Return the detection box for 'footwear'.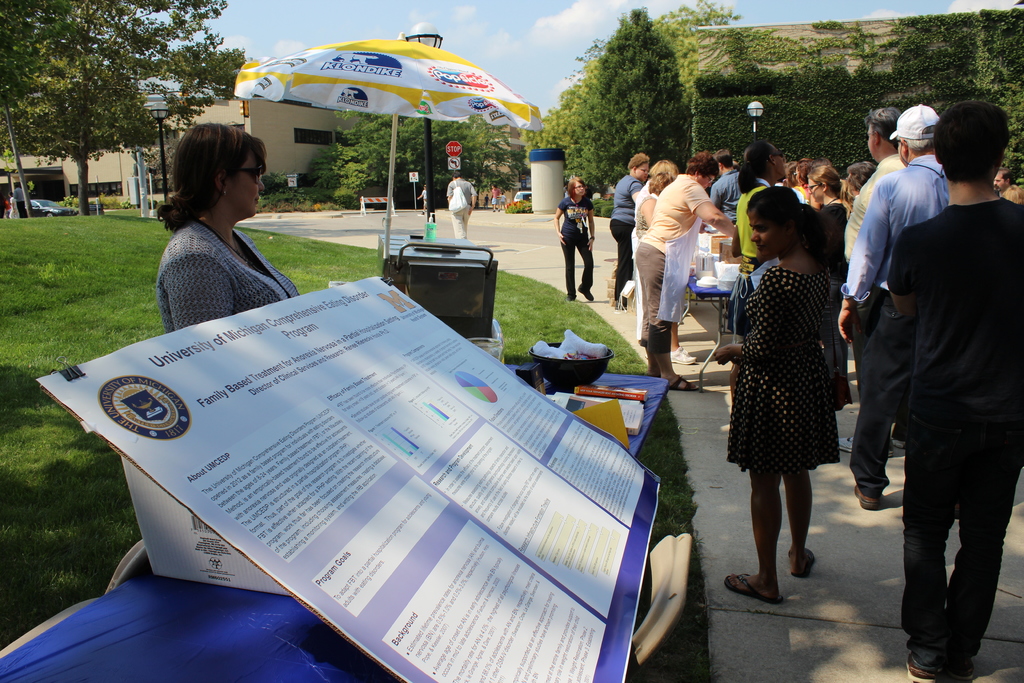
bbox=(941, 656, 978, 682).
